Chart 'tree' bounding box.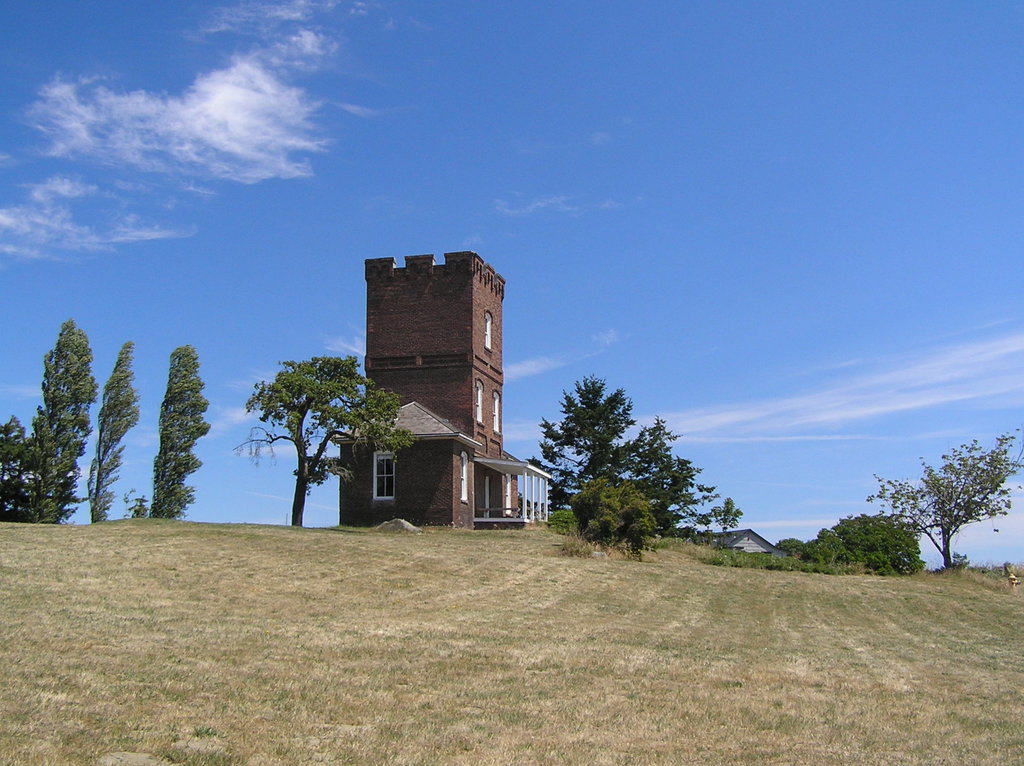
Charted: (882, 430, 1011, 578).
